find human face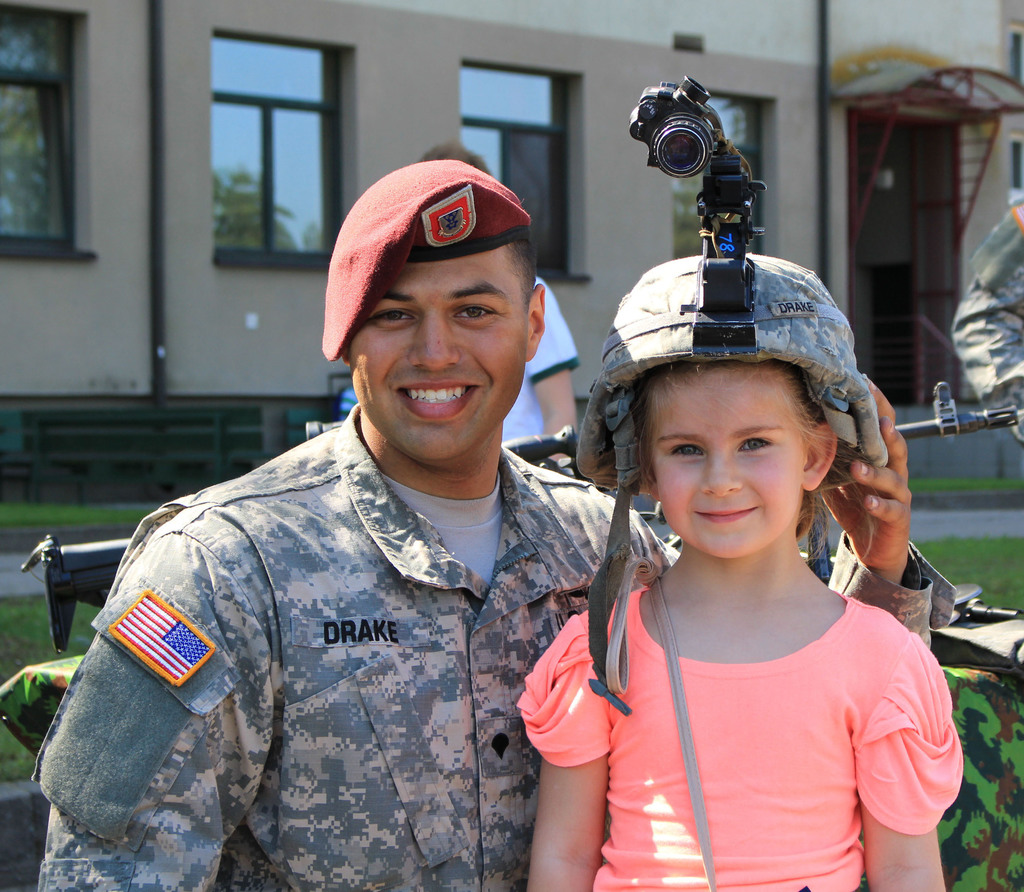
Rect(334, 241, 536, 464)
